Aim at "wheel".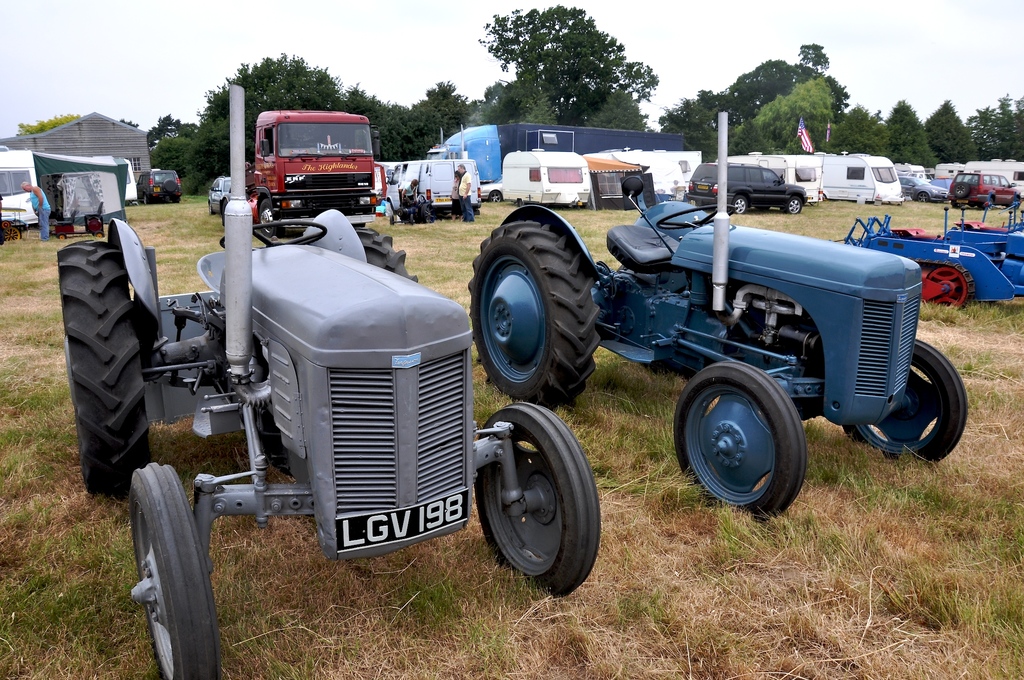
Aimed at locate(733, 194, 747, 214).
